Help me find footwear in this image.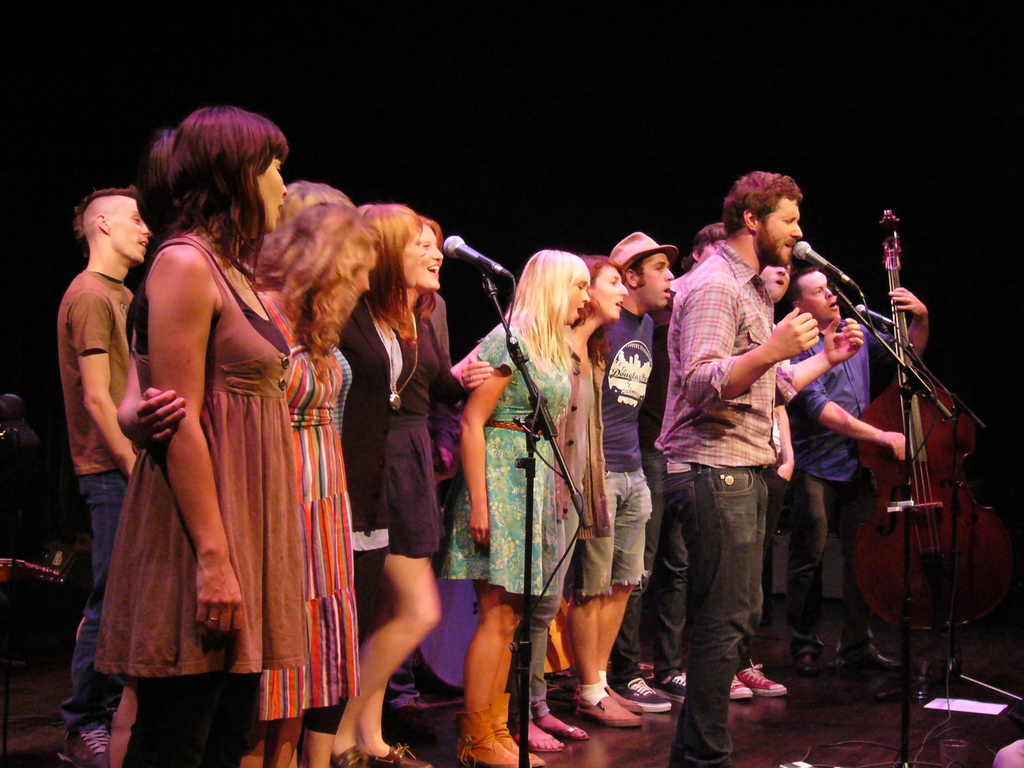
Found it: 845 654 901 675.
